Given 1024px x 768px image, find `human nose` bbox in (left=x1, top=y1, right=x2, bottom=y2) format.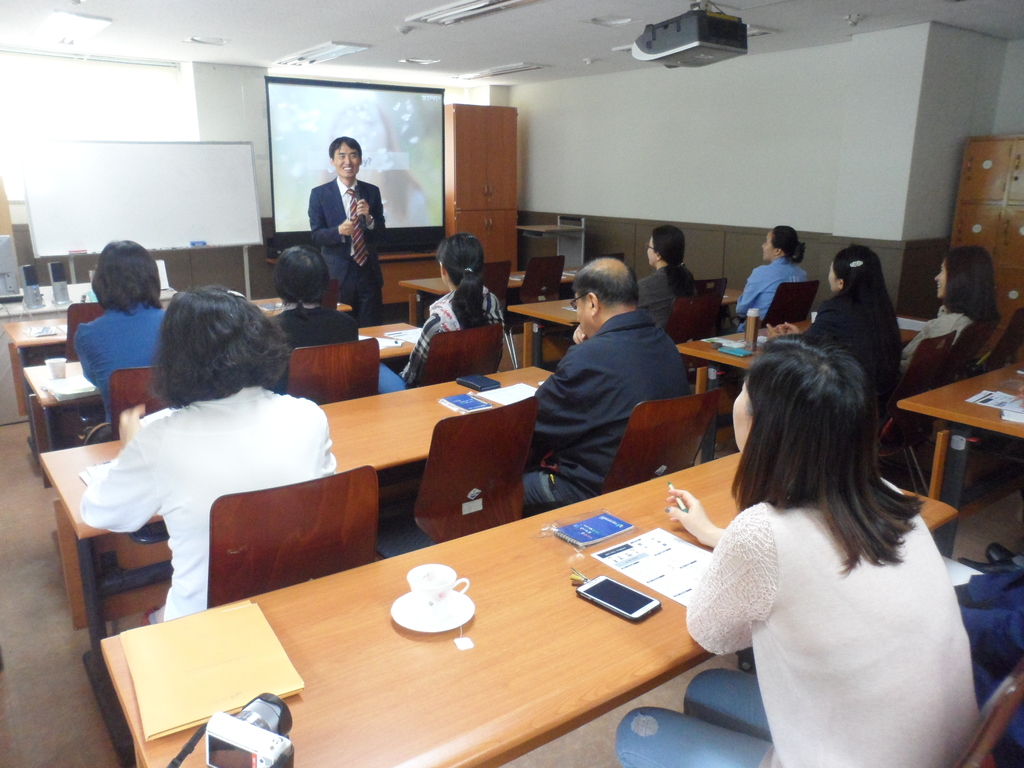
(left=344, top=155, right=351, bottom=164).
